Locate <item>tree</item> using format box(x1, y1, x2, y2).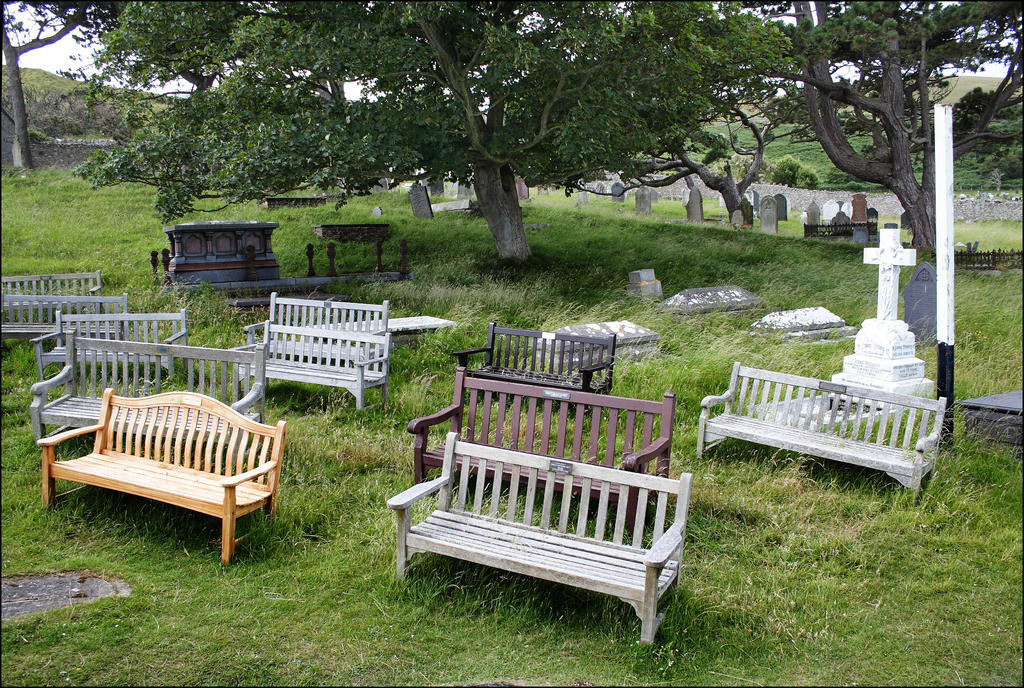
box(0, 0, 120, 174).
